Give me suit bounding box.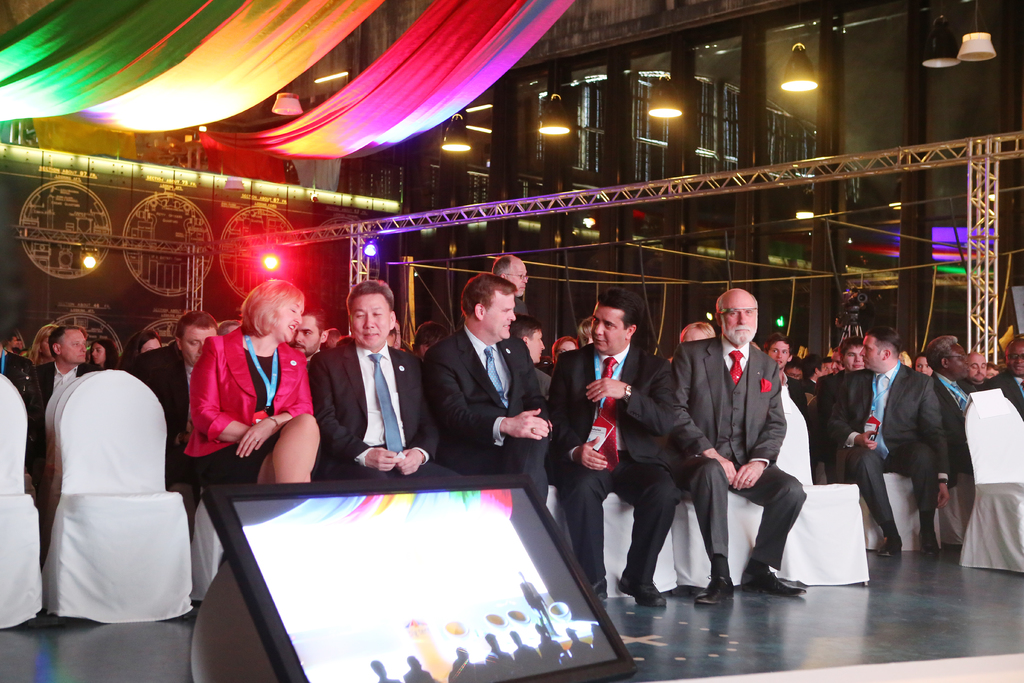
locate(146, 360, 195, 486).
